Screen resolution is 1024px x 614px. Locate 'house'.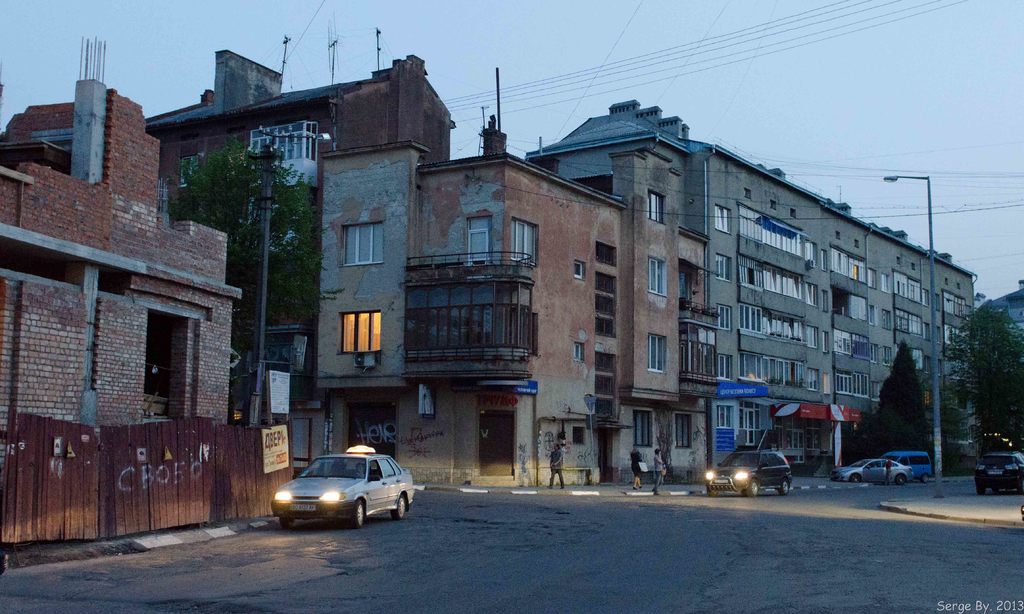
left=0, top=26, right=250, bottom=474.
